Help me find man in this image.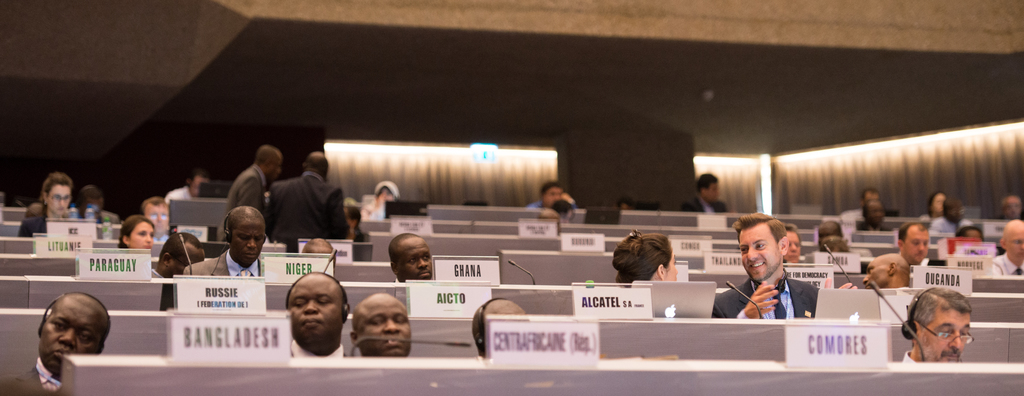
Found it: bbox=(997, 199, 1018, 216).
